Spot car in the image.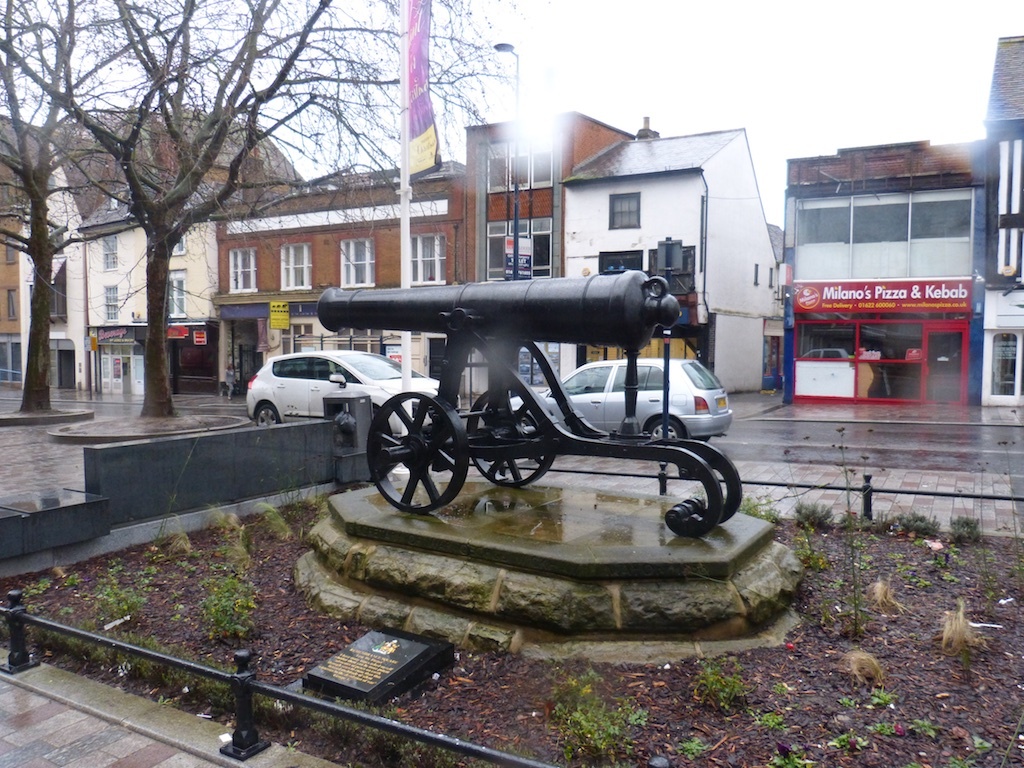
car found at (x1=247, y1=350, x2=465, y2=435).
